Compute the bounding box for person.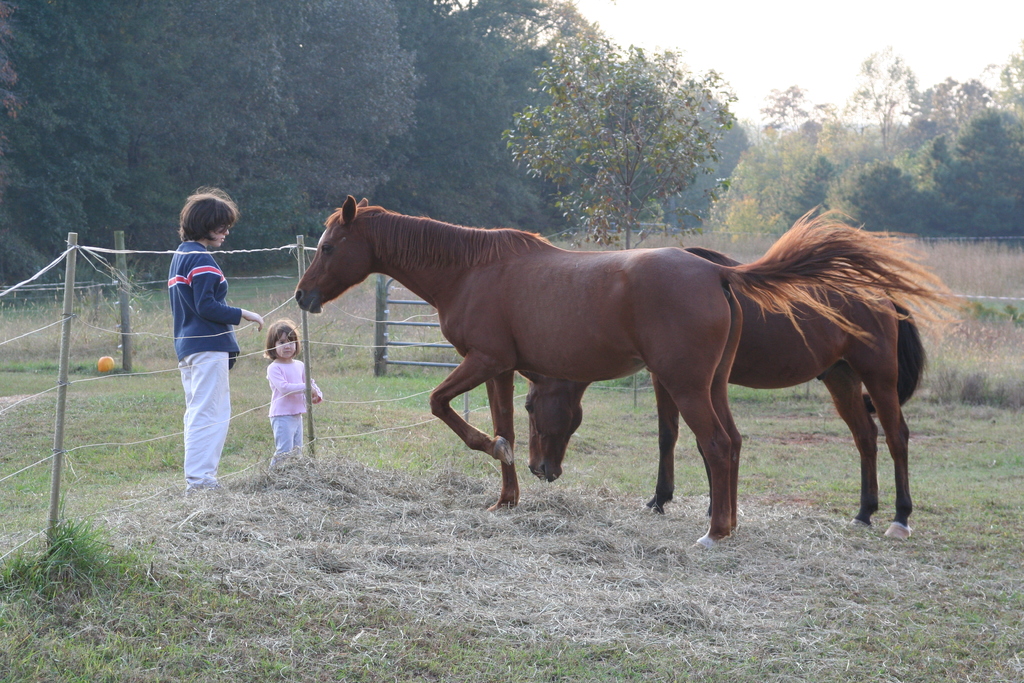
box(271, 320, 326, 459).
